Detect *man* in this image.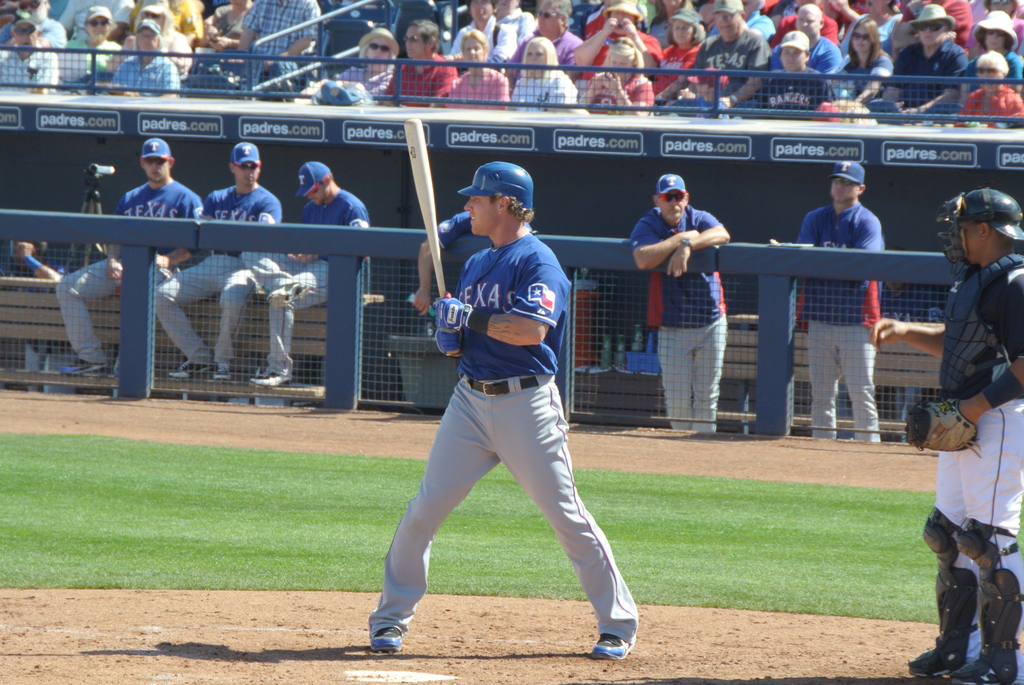
Detection: [9,244,63,393].
